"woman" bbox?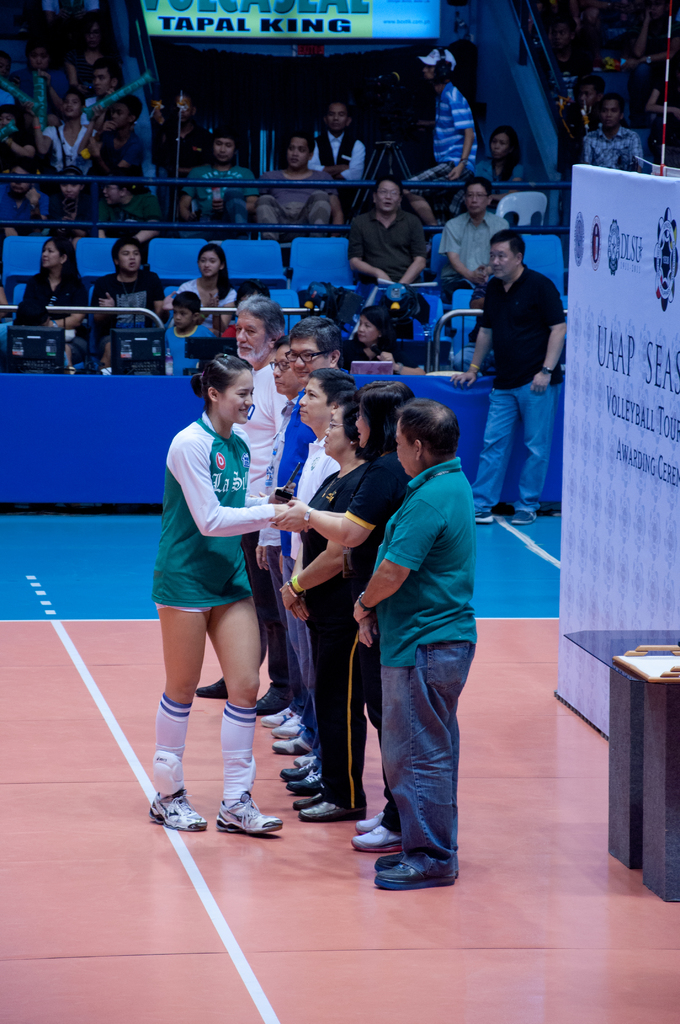
[left=140, top=348, right=307, bottom=854]
